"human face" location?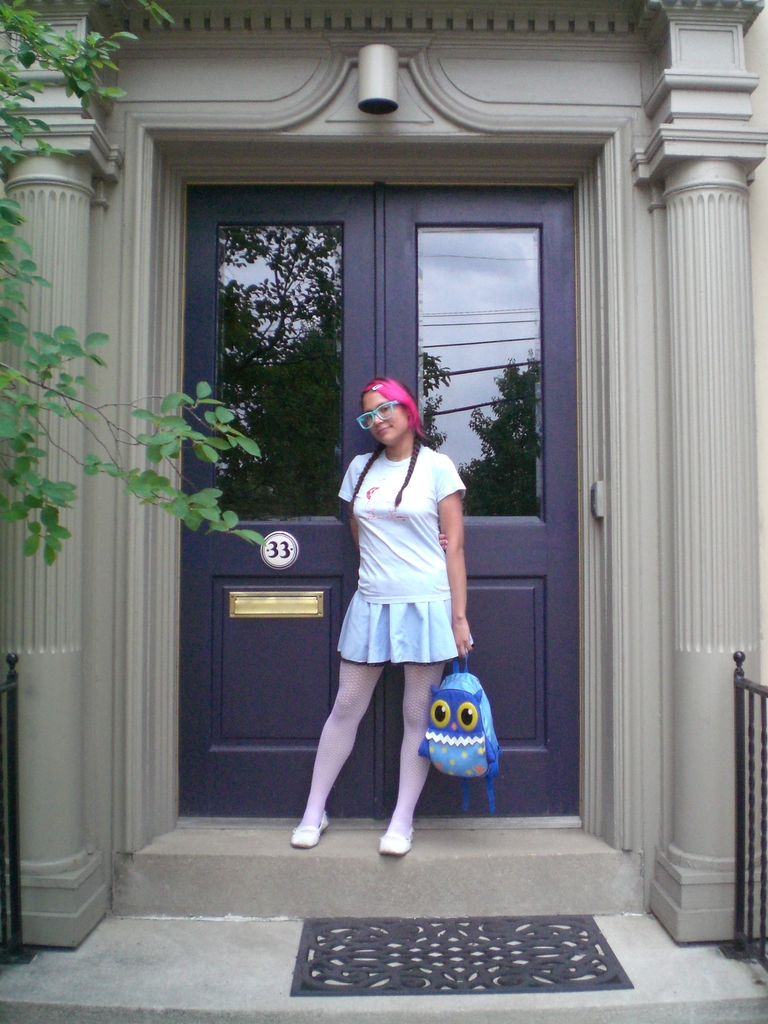
(left=363, top=393, right=408, bottom=445)
